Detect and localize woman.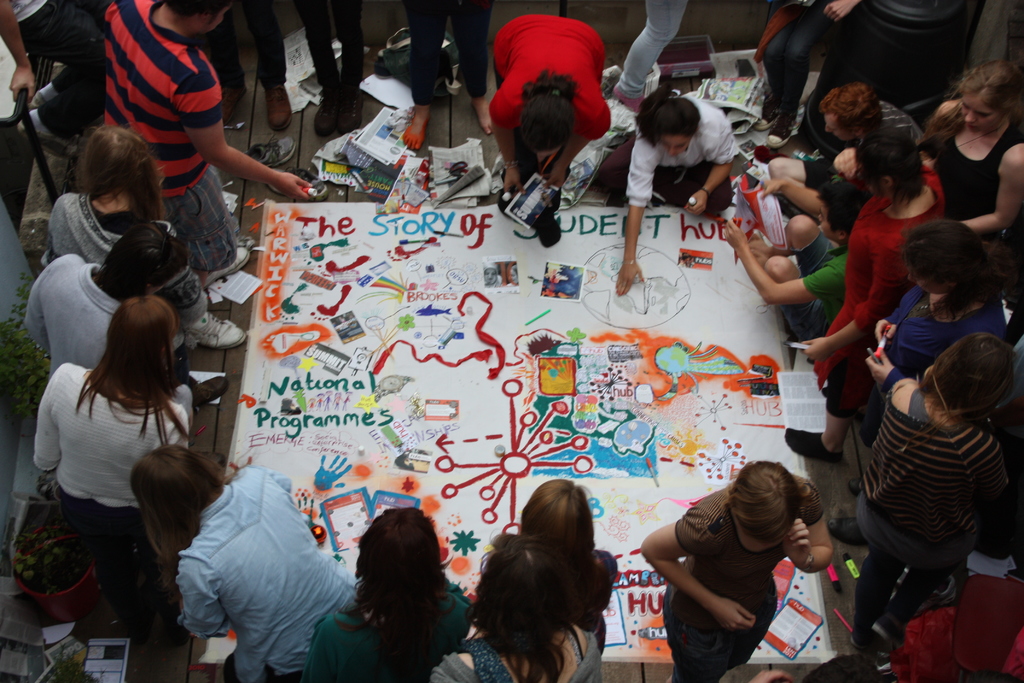
Localized at bbox=(781, 124, 950, 473).
